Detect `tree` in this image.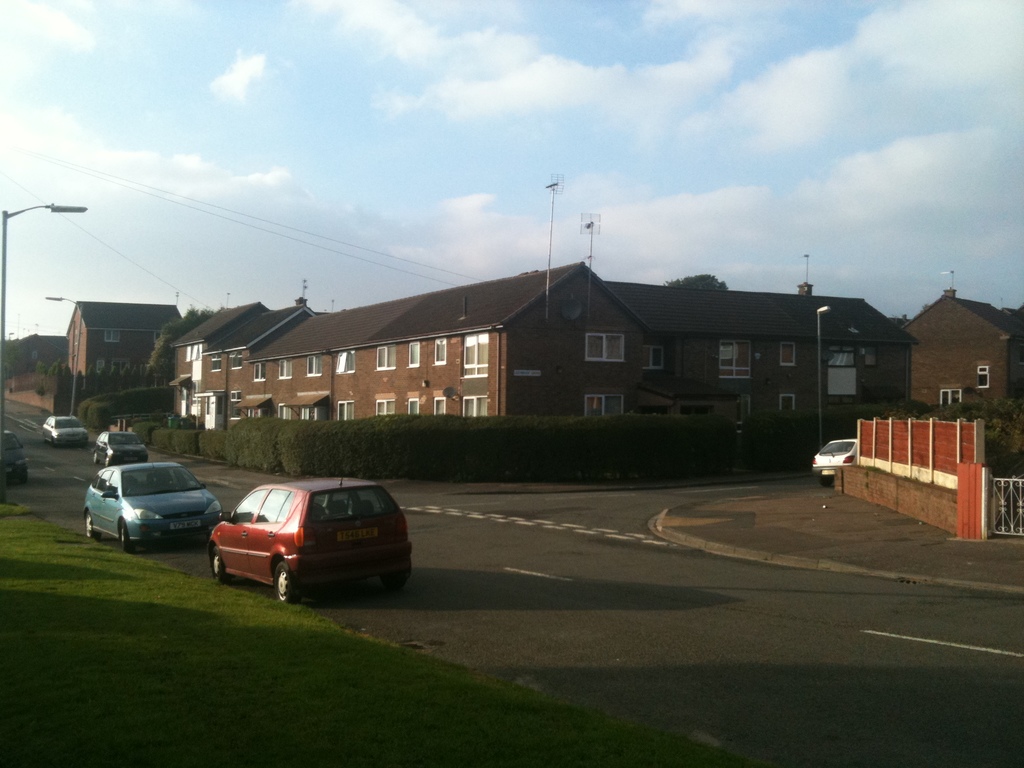
Detection: BBox(145, 309, 215, 404).
